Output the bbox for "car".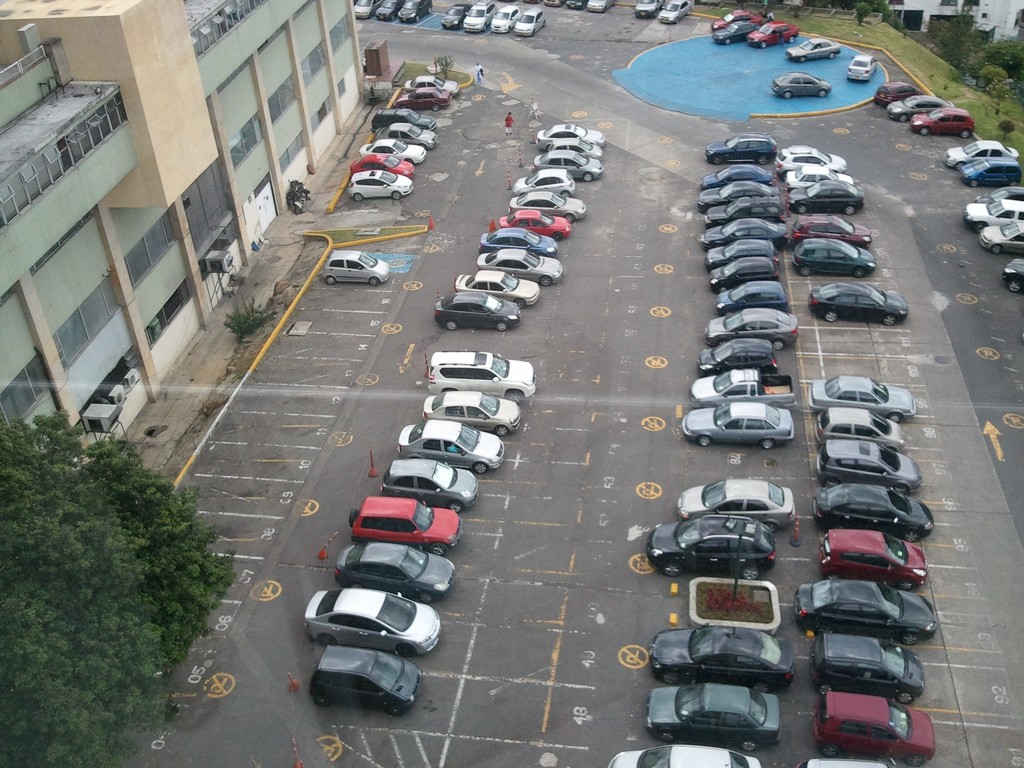
[708, 19, 753, 48].
